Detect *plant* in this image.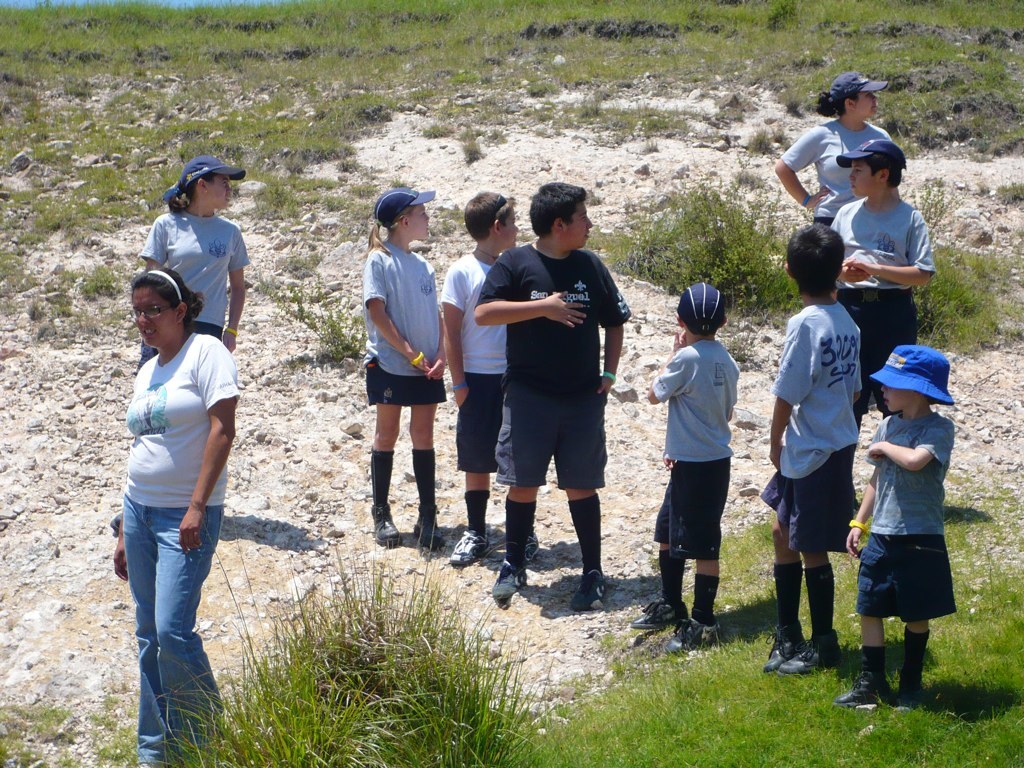
Detection: region(636, 136, 666, 155).
